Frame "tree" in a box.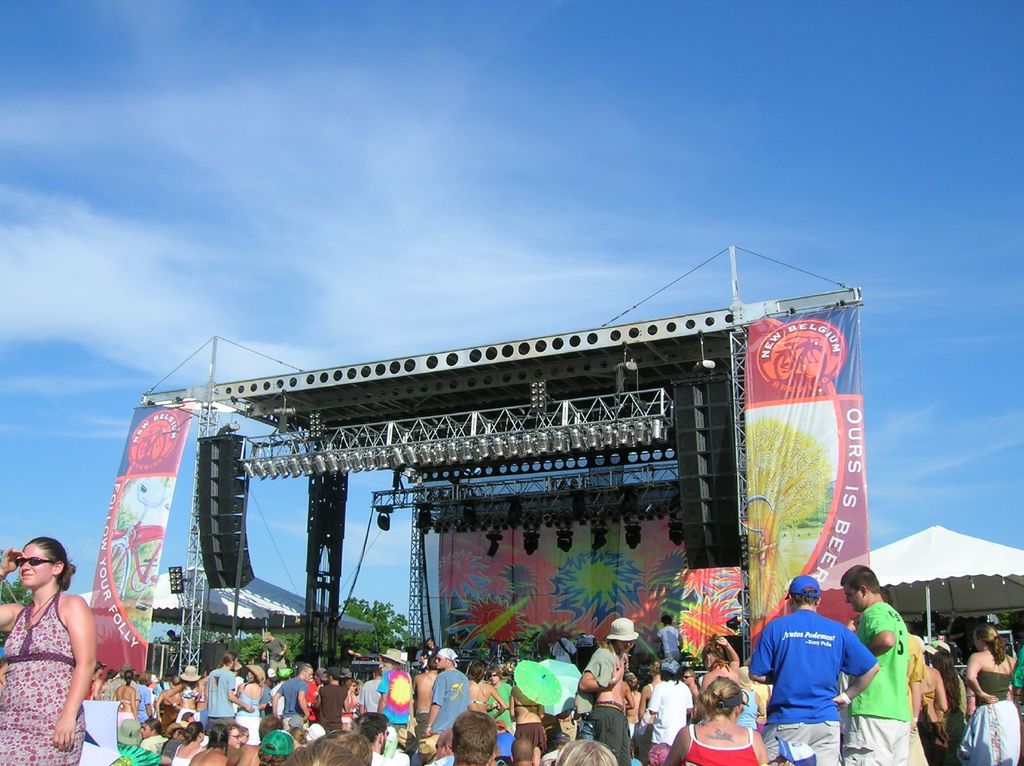
[left=147, top=630, right=274, bottom=686].
